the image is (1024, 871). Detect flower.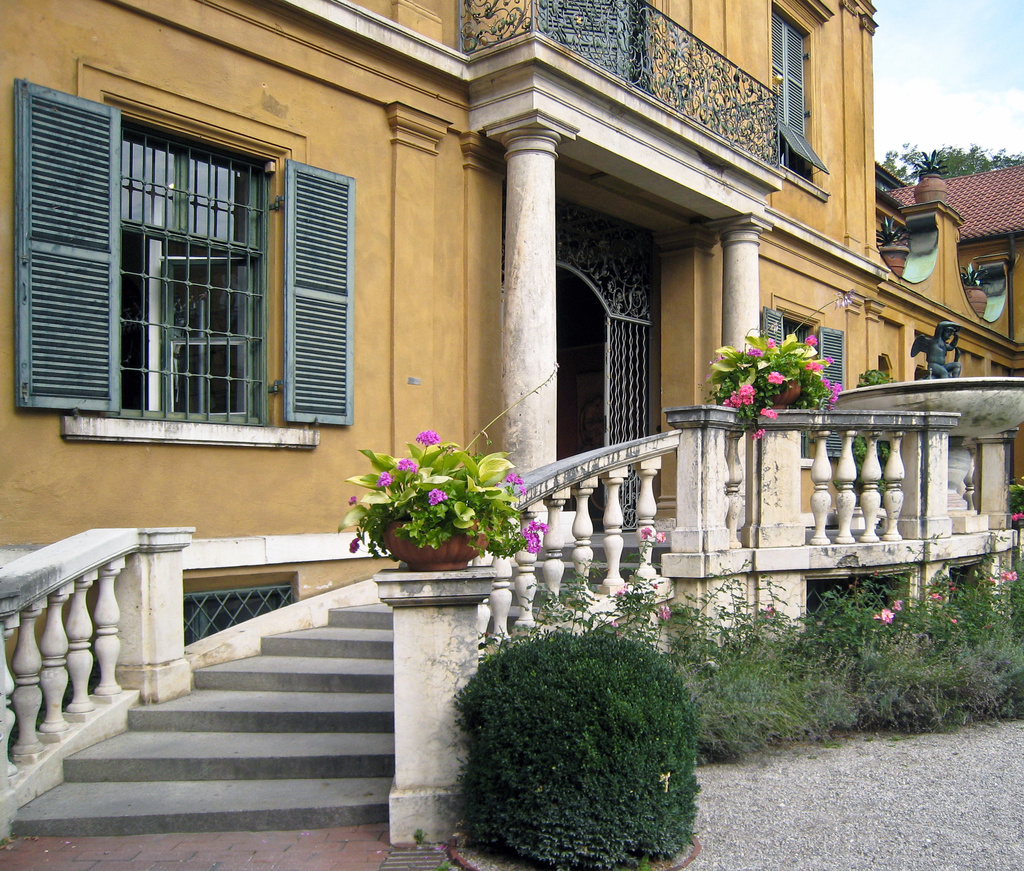
Detection: box(658, 604, 669, 622).
